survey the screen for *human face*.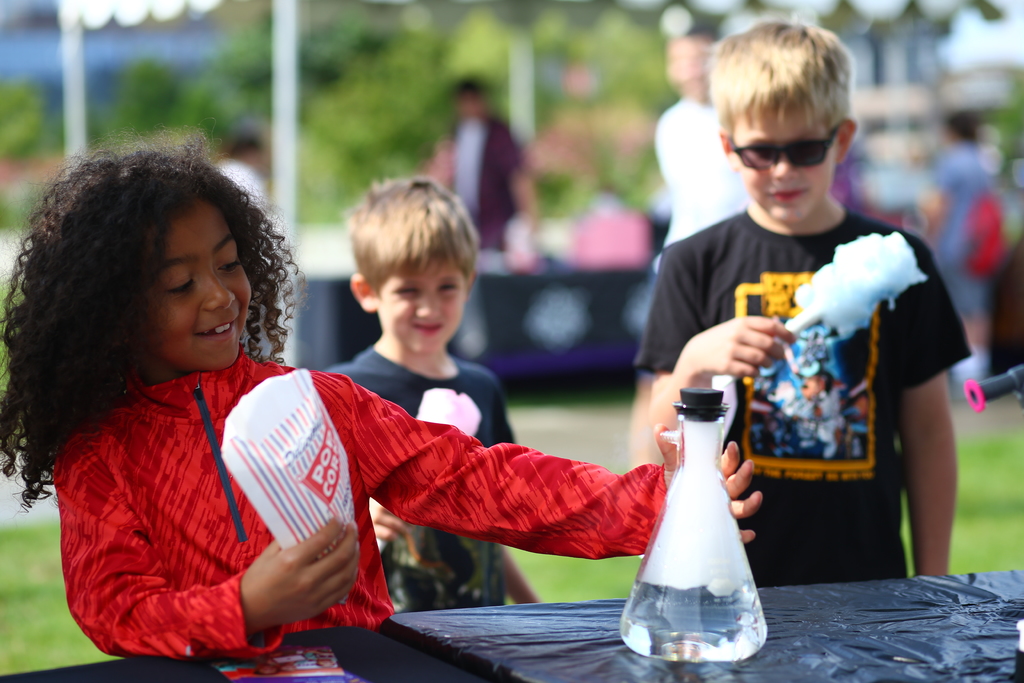
Survey found: box=[378, 251, 463, 349].
